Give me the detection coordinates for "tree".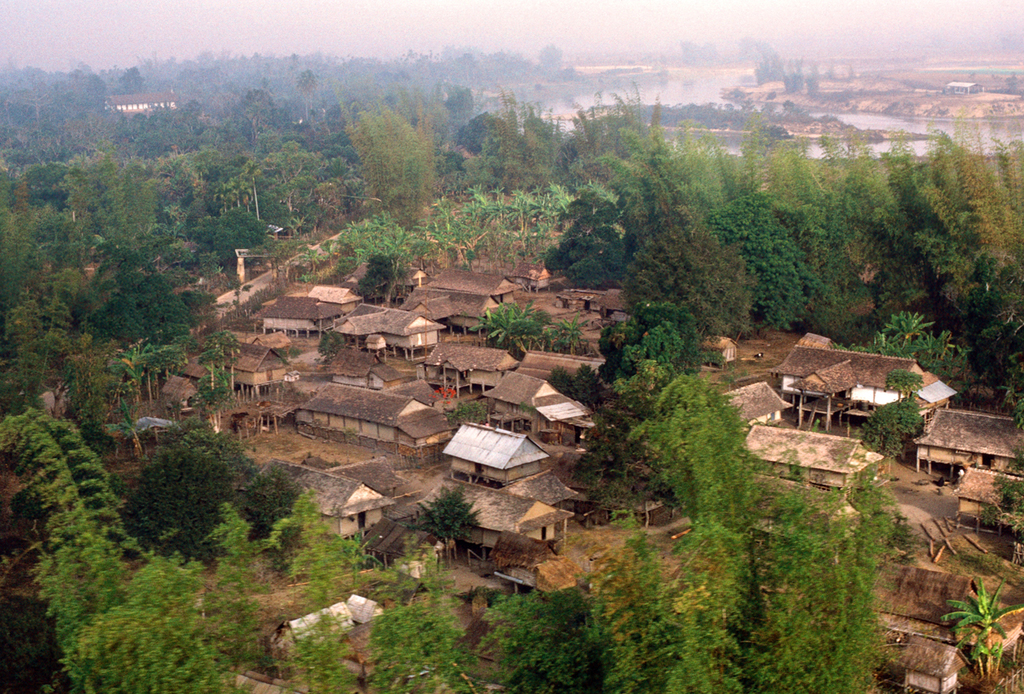
<region>197, 373, 229, 430</region>.
